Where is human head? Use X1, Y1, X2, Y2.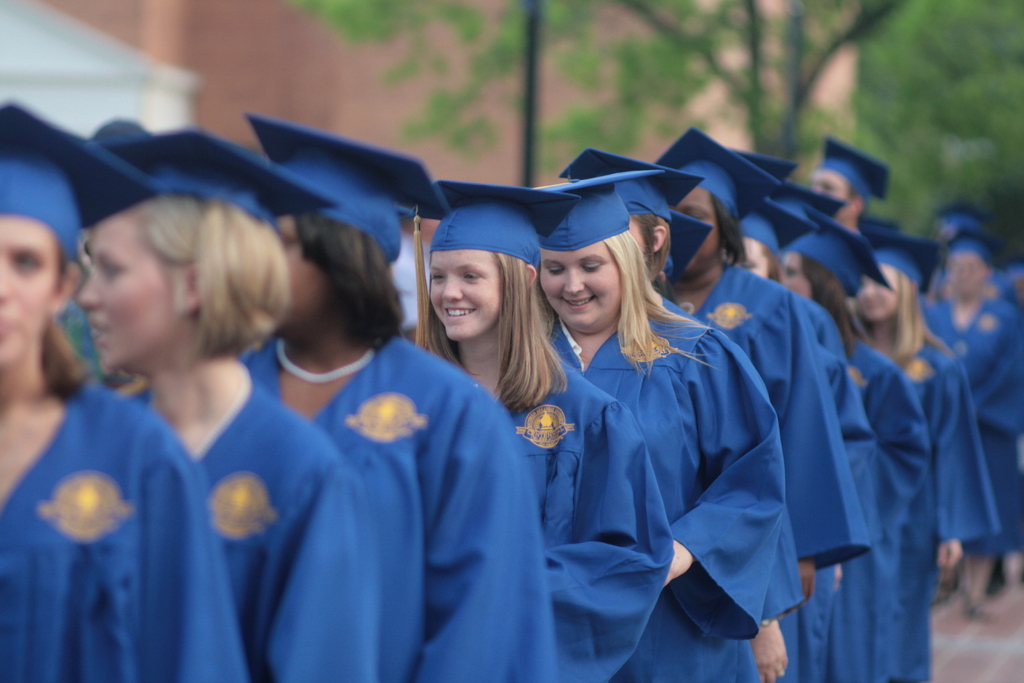
671, 178, 739, 279.
